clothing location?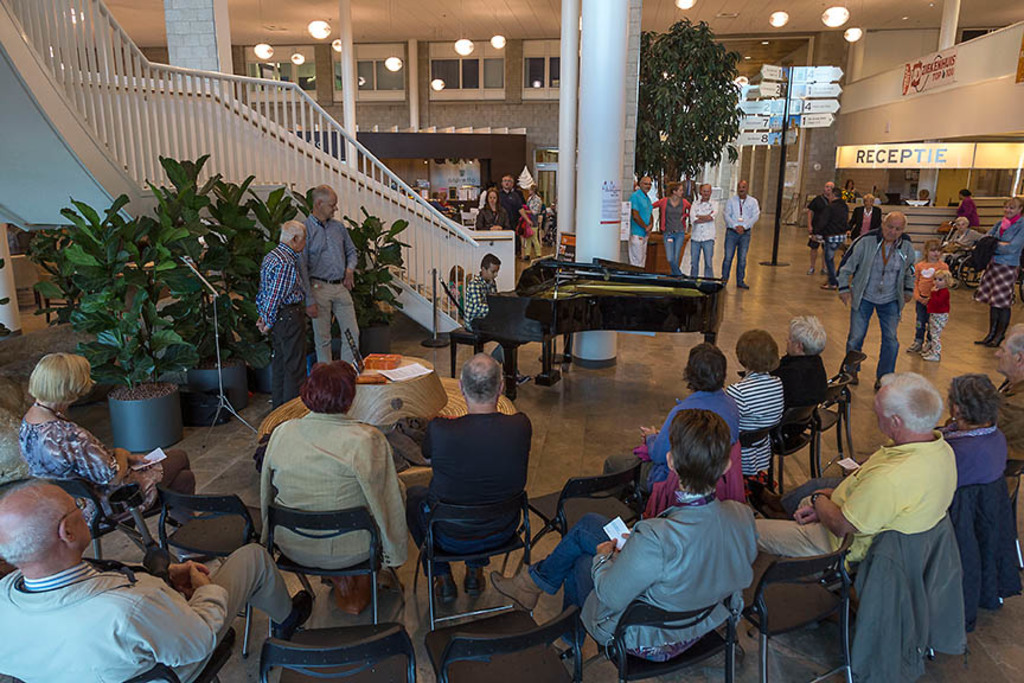
select_region(608, 391, 742, 519)
